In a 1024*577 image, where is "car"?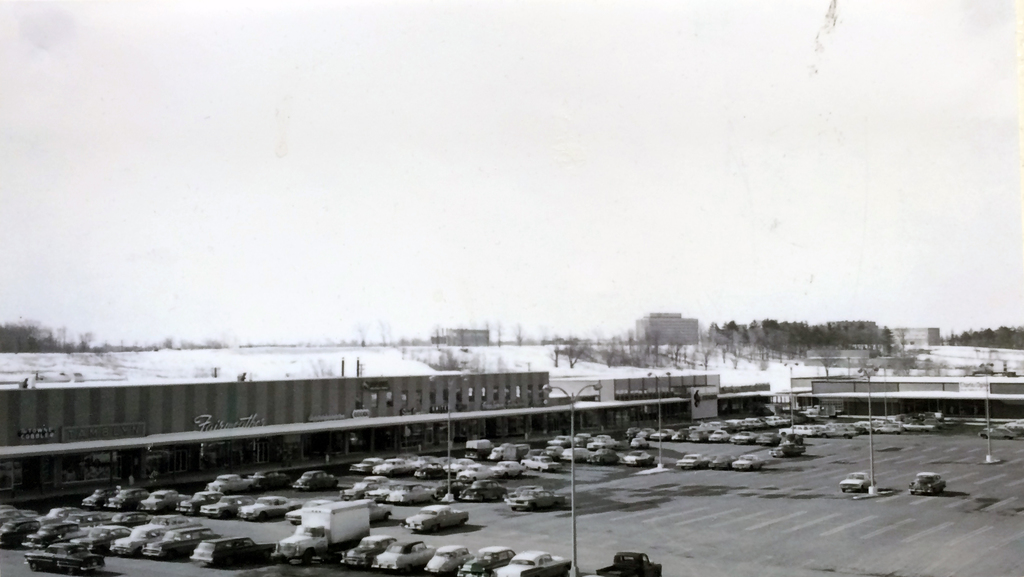
[977,422,1019,437].
